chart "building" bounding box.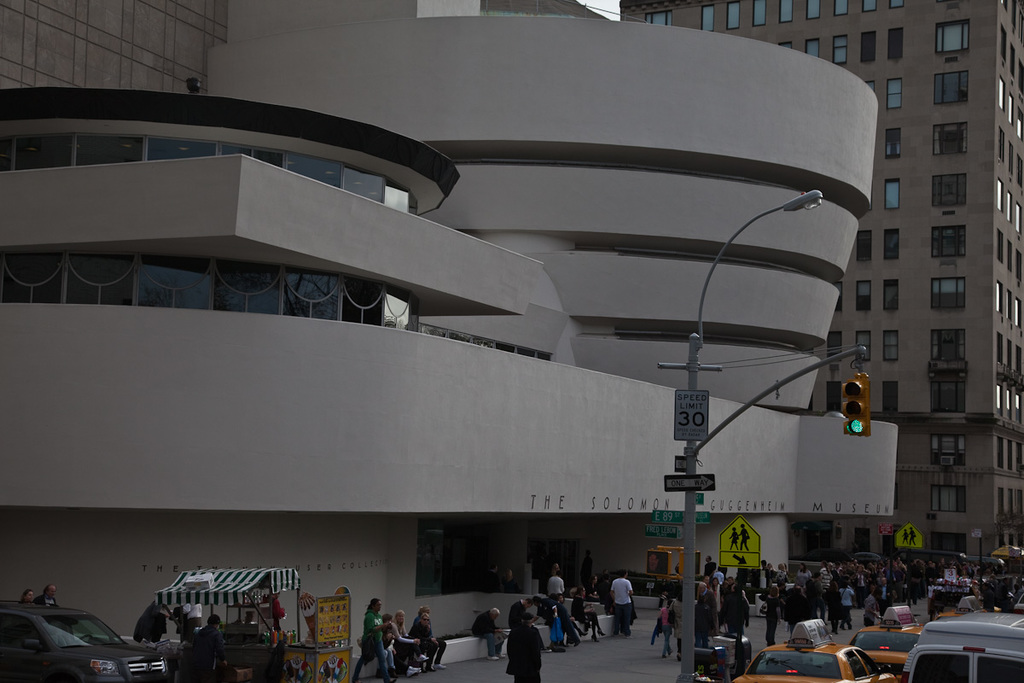
Charted: (x1=0, y1=0, x2=900, y2=669).
